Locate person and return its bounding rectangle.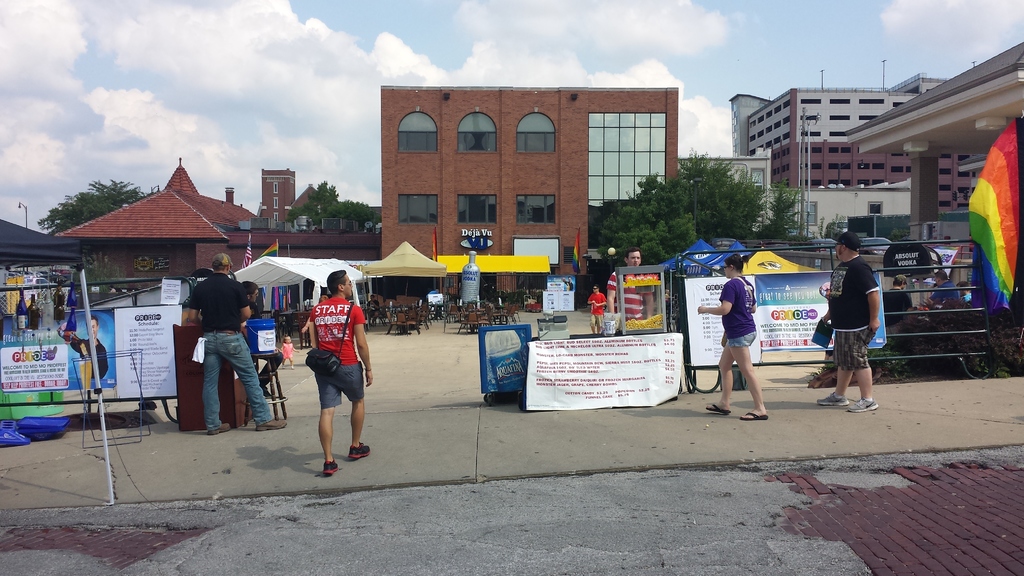
[186, 253, 283, 434].
